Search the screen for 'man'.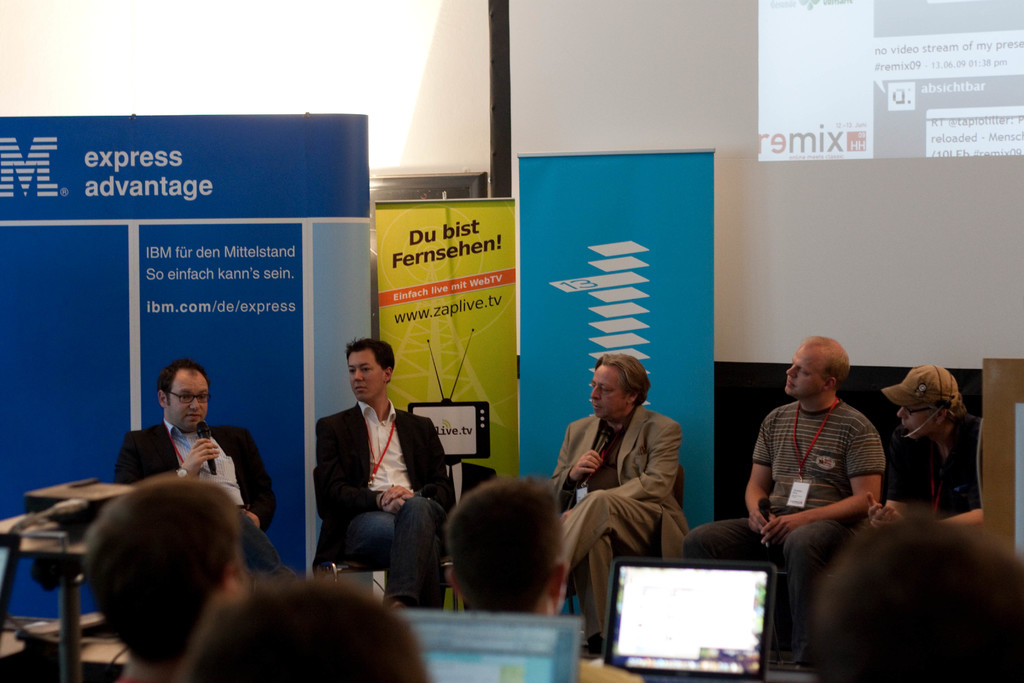
Found at box=[805, 511, 1023, 682].
